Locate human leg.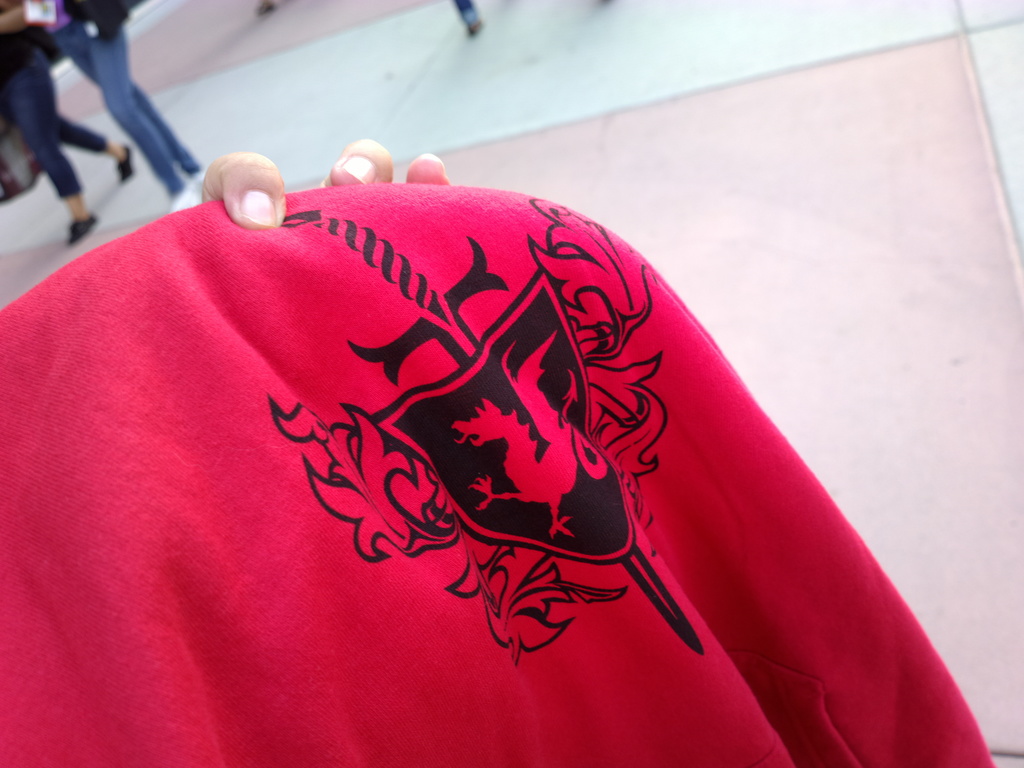
Bounding box: crop(15, 36, 97, 252).
